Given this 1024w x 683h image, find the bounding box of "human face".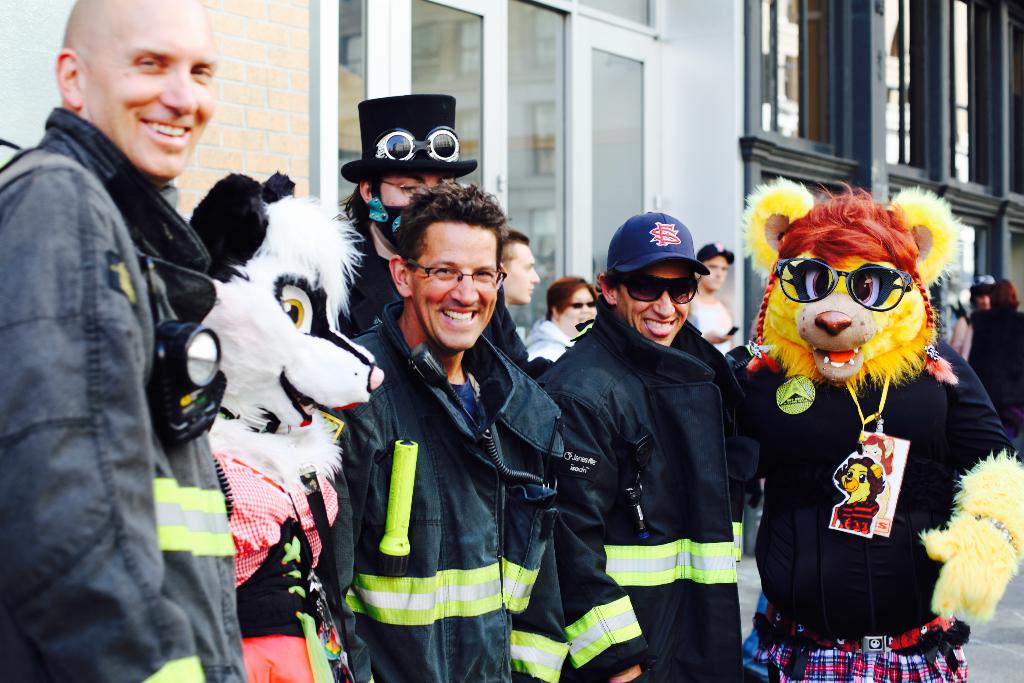
[79, 0, 221, 178].
